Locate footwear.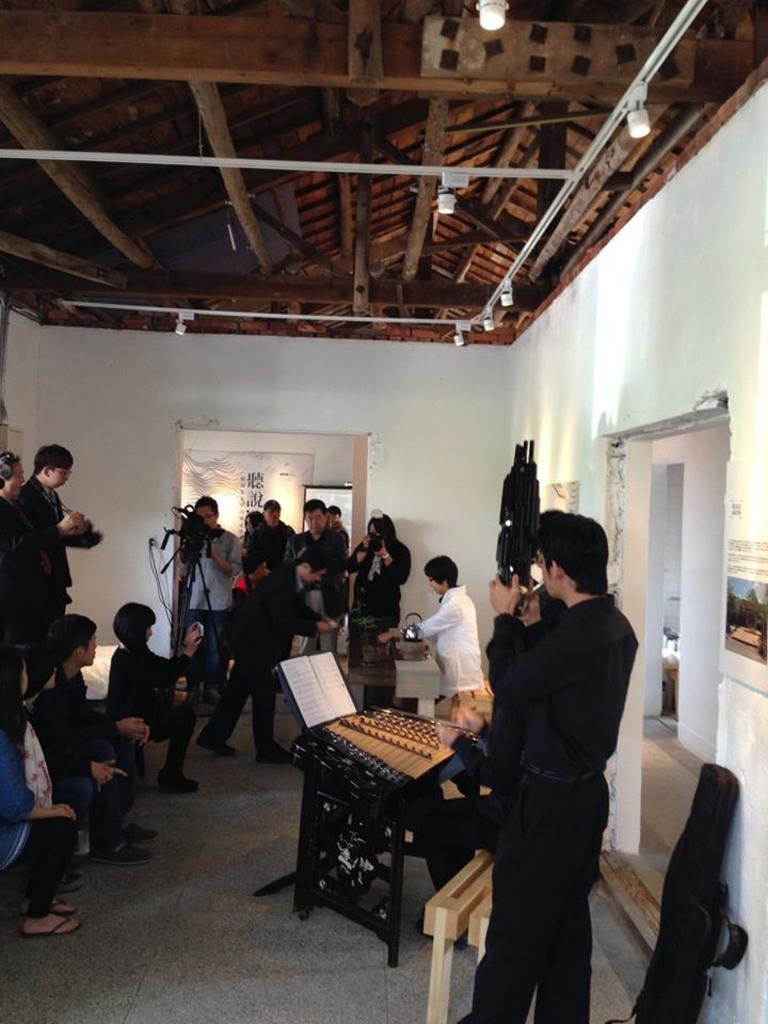
Bounding box: <bbox>203, 687, 219, 705</bbox>.
